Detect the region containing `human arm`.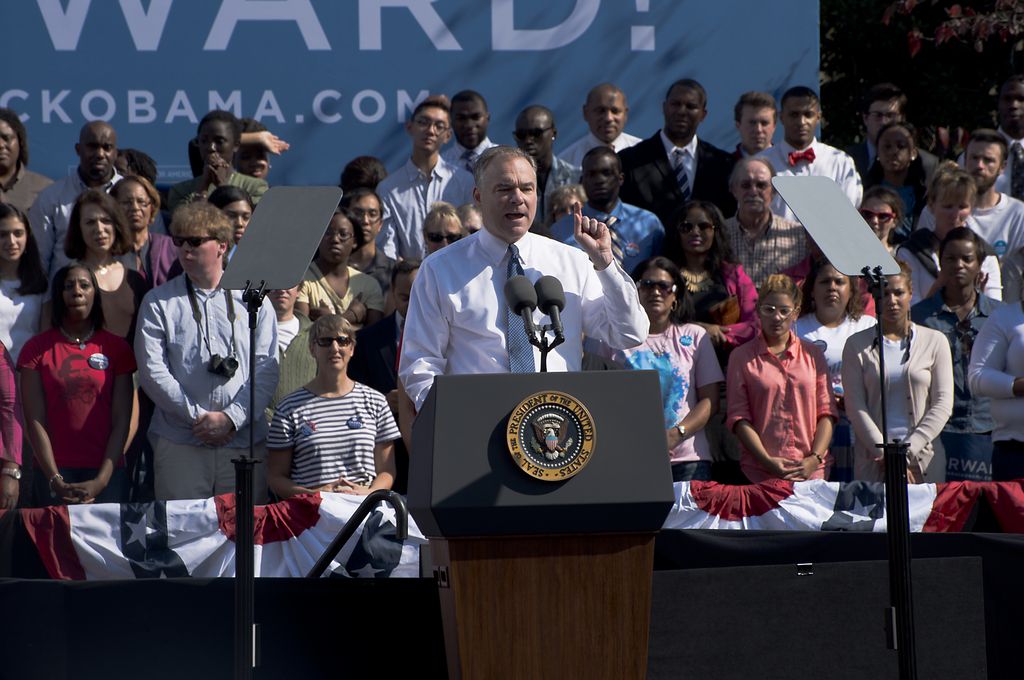
1009,205,1023,265.
